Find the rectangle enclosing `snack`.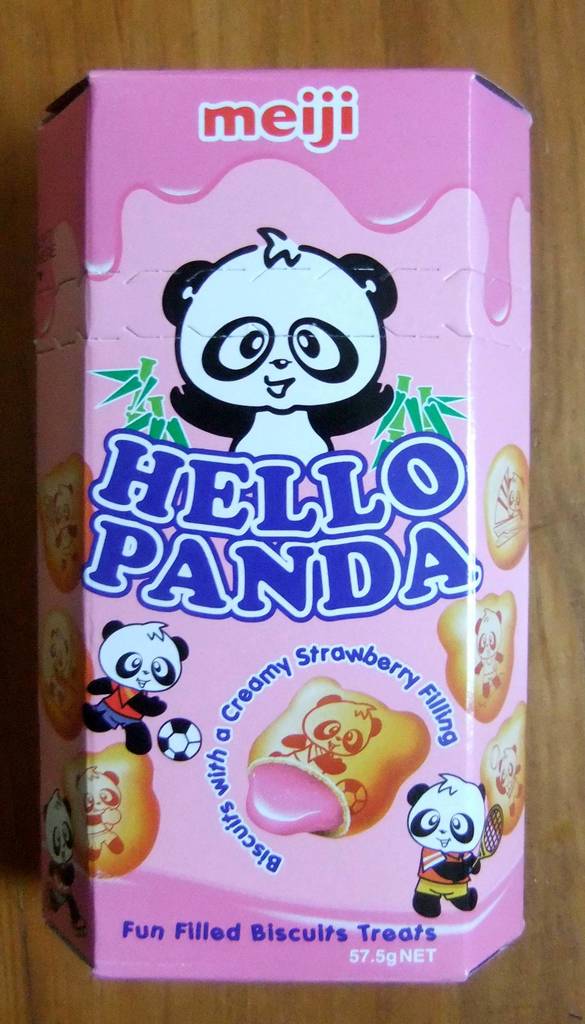
(479, 704, 525, 835).
